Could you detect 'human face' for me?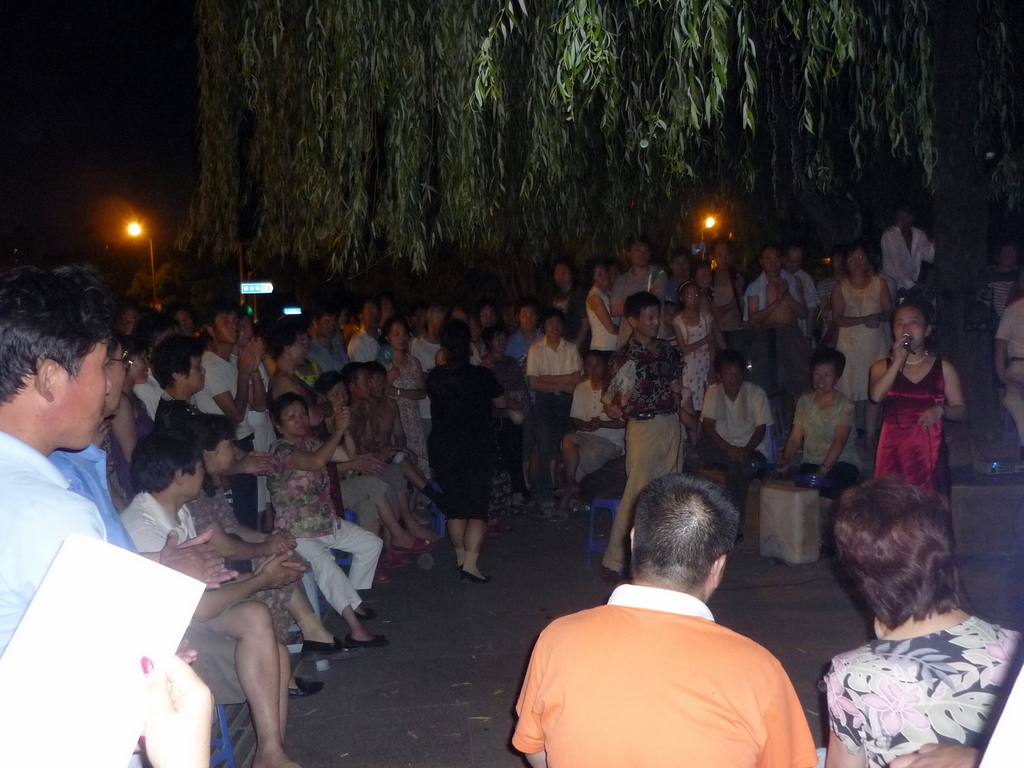
Detection result: (left=392, top=328, right=401, bottom=348).
